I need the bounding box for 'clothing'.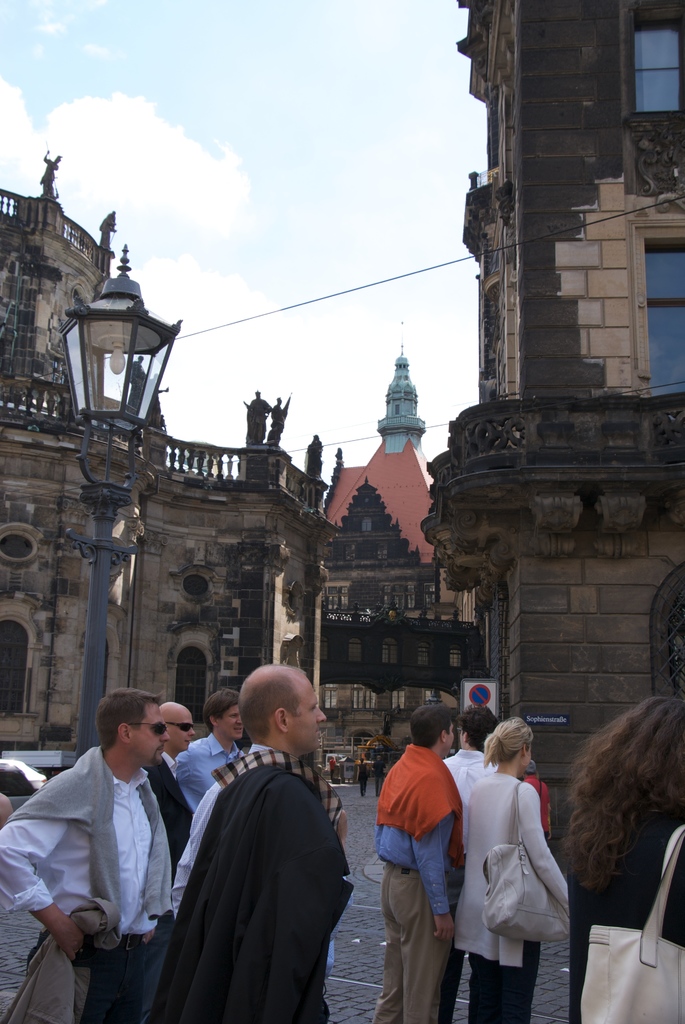
Here it is: x1=174 y1=736 x2=246 y2=817.
